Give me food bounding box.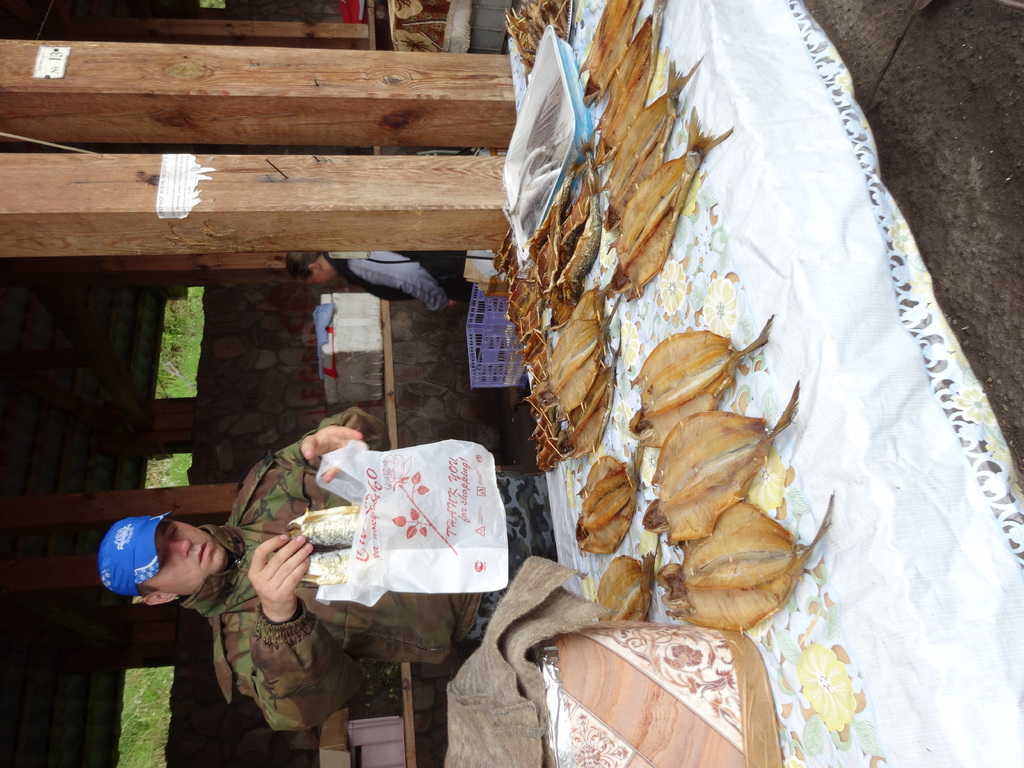
rect(657, 488, 837, 636).
